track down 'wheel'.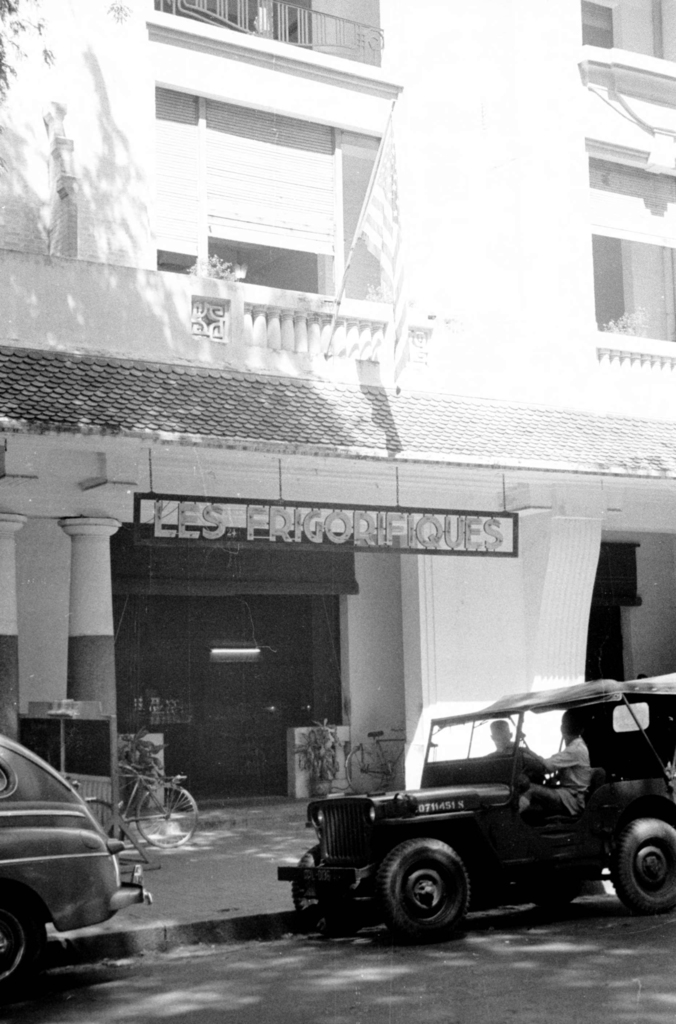
Tracked to [left=136, top=785, right=197, bottom=851].
